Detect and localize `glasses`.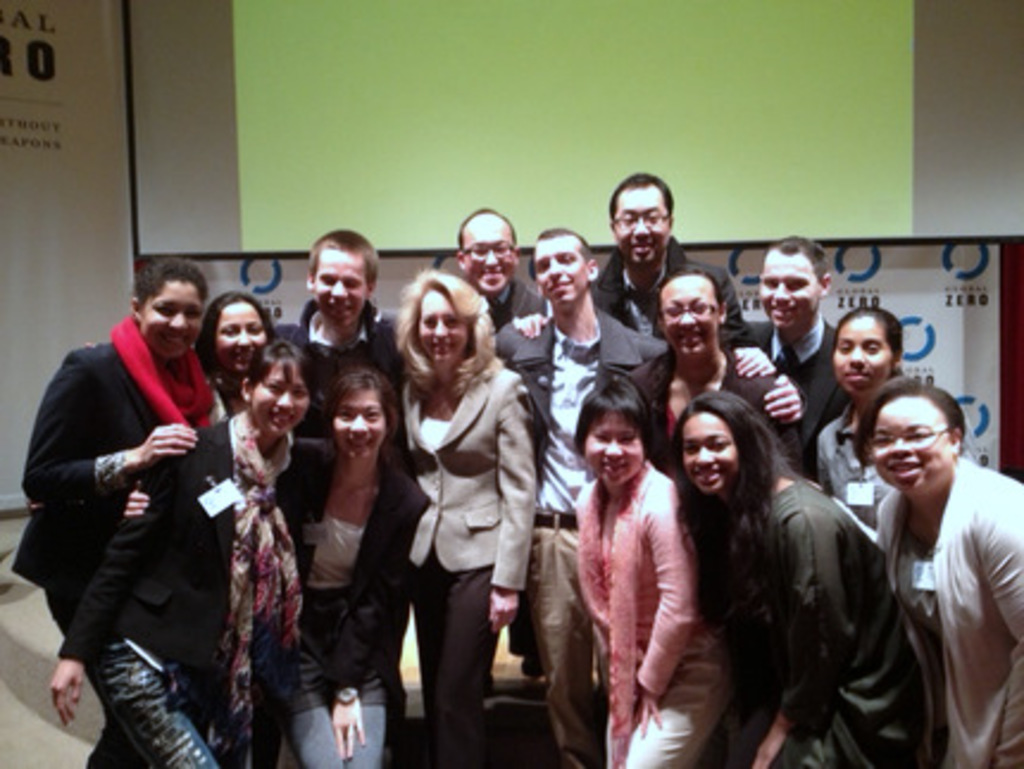
Localized at pyautogui.locateOnScreen(612, 207, 669, 226).
